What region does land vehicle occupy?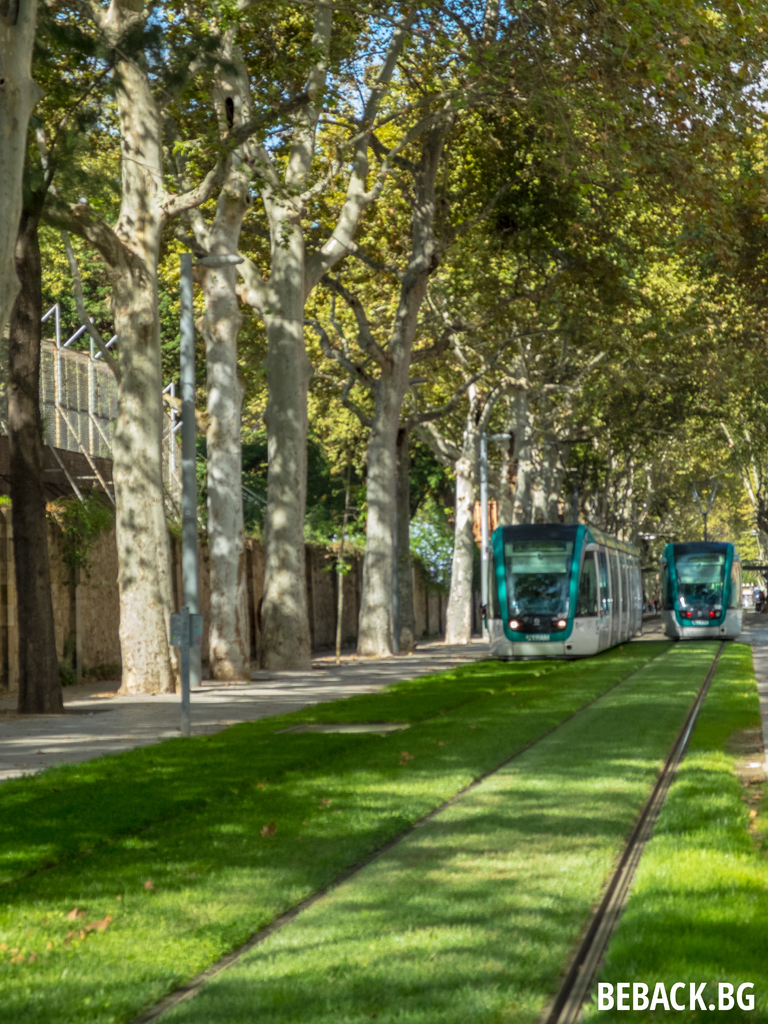
crop(660, 545, 734, 640).
